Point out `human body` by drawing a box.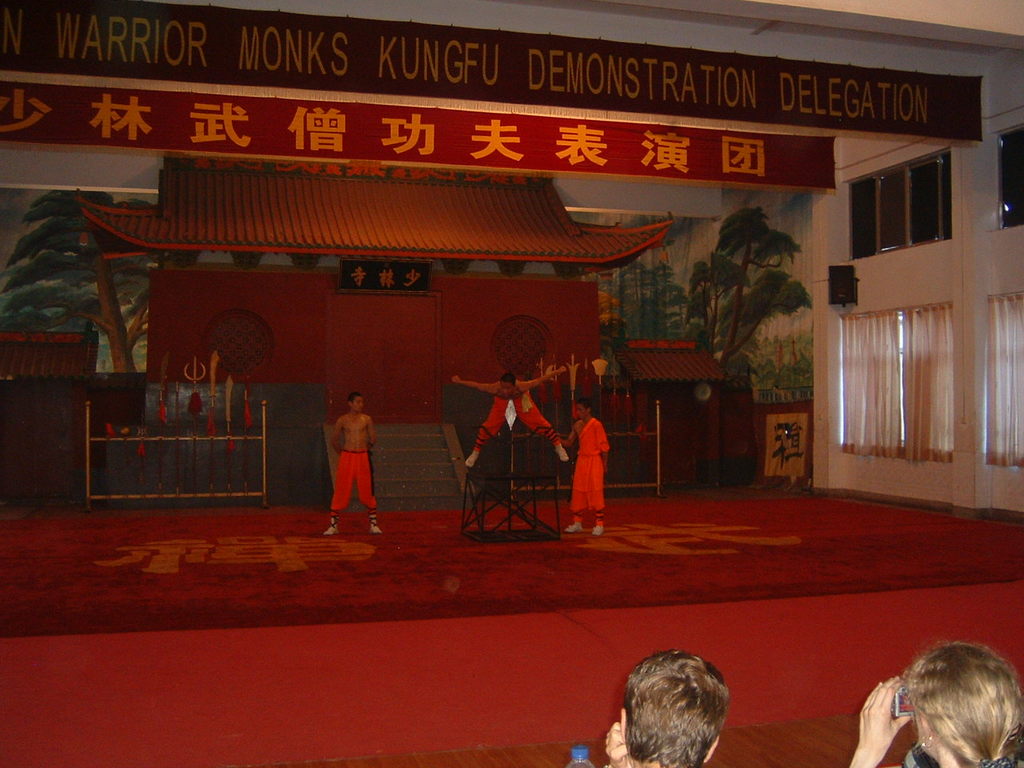
(x1=452, y1=362, x2=566, y2=471).
